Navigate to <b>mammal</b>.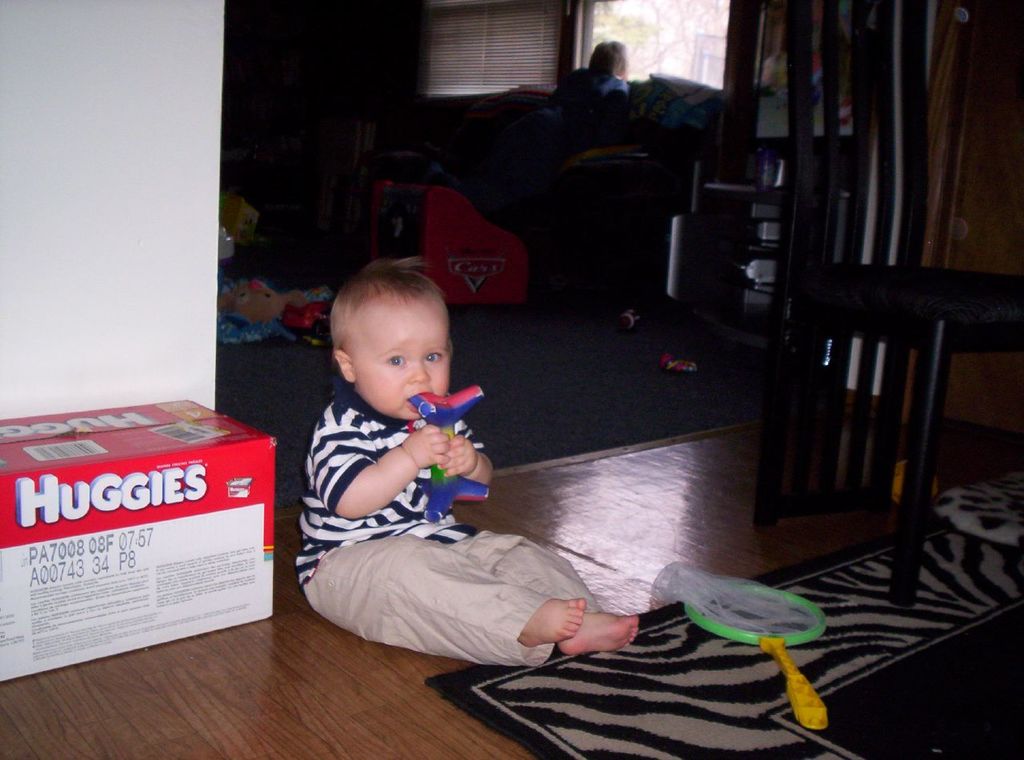
Navigation target: x1=541, y1=37, x2=636, y2=133.
